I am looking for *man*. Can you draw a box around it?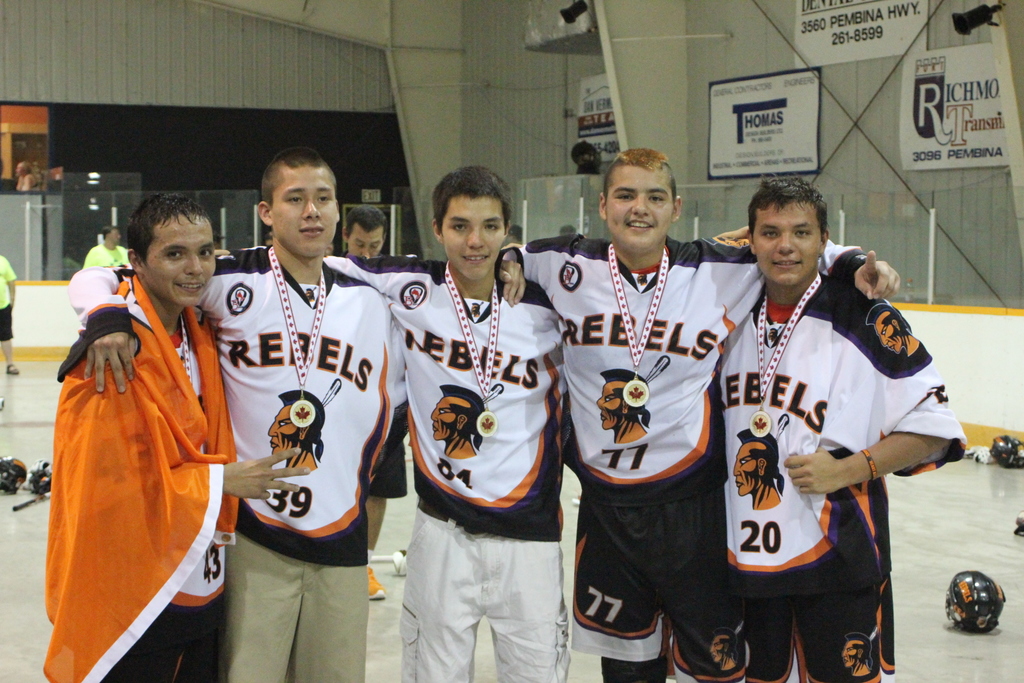
Sure, the bounding box is (698, 187, 945, 679).
